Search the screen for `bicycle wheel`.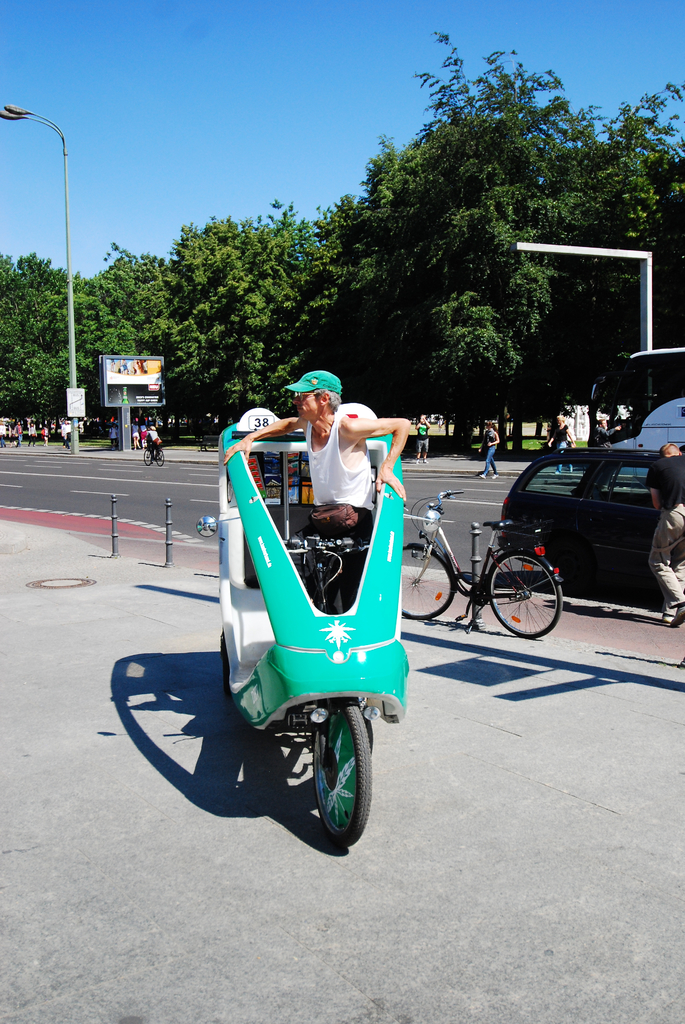
Found at 142, 451, 152, 469.
